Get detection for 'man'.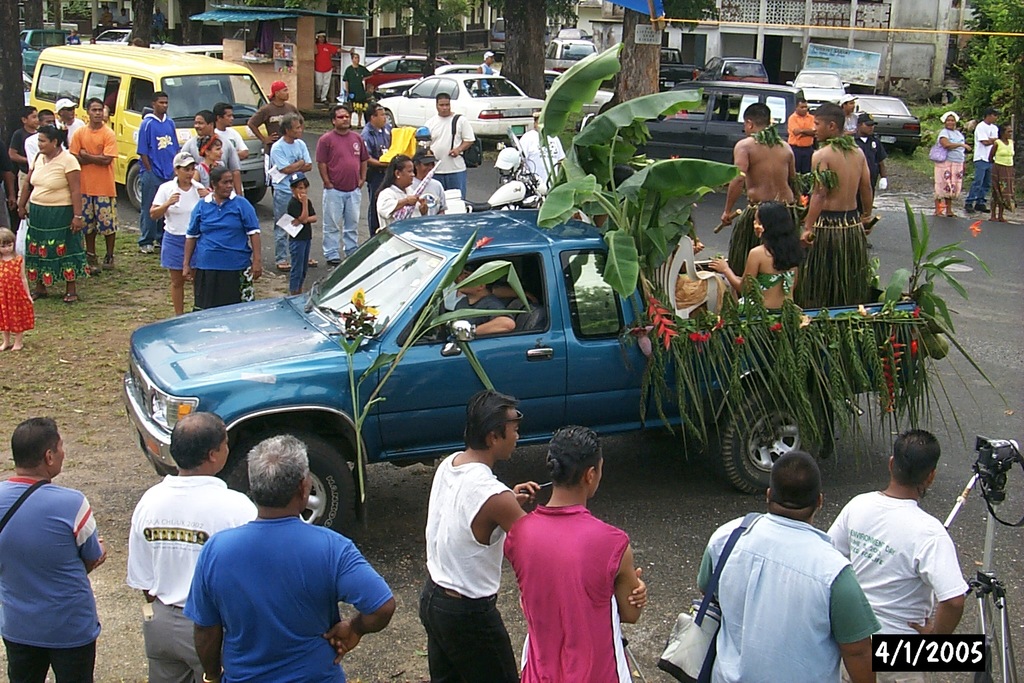
Detection: (181,432,396,682).
